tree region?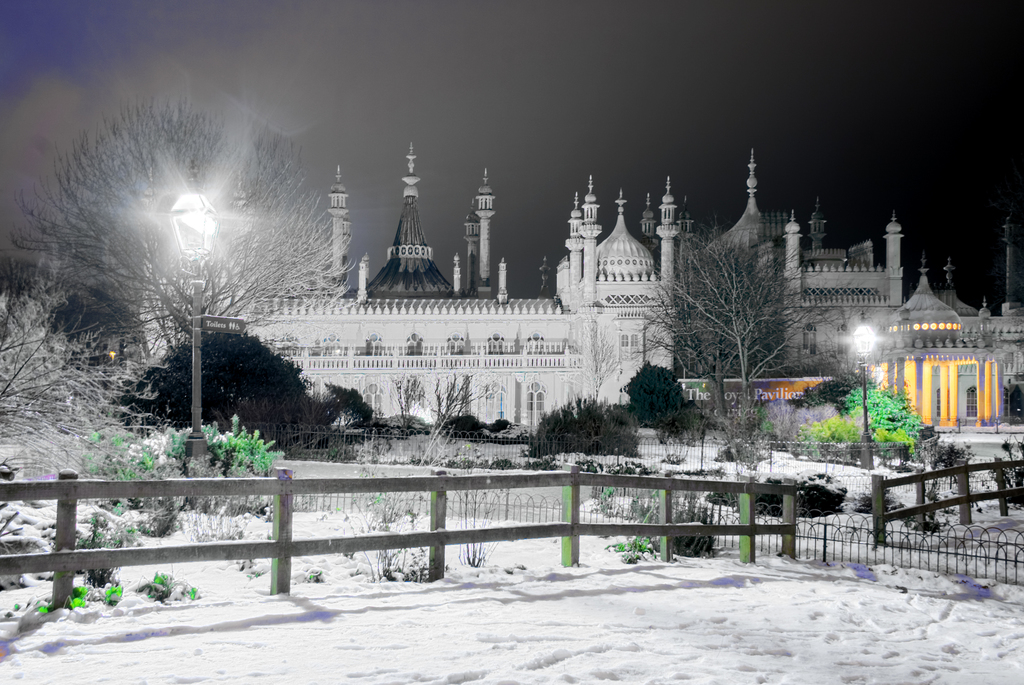
322,378,378,430
